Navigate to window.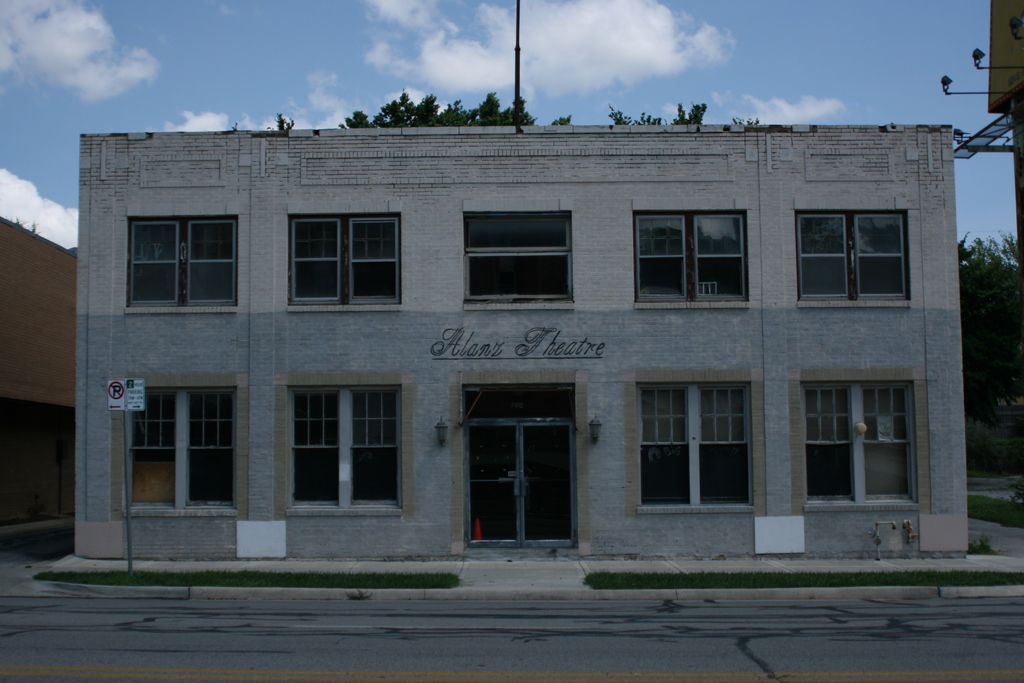
Navigation target: (x1=632, y1=204, x2=749, y2=307).
